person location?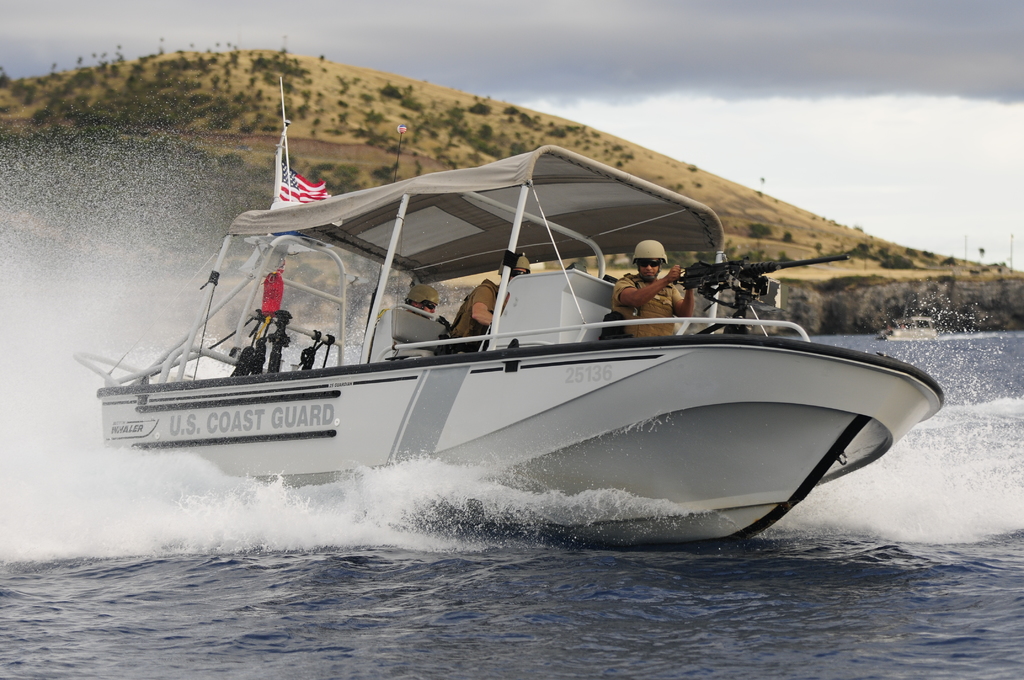
<bbox>625, 246, 705, 335</bbox>
